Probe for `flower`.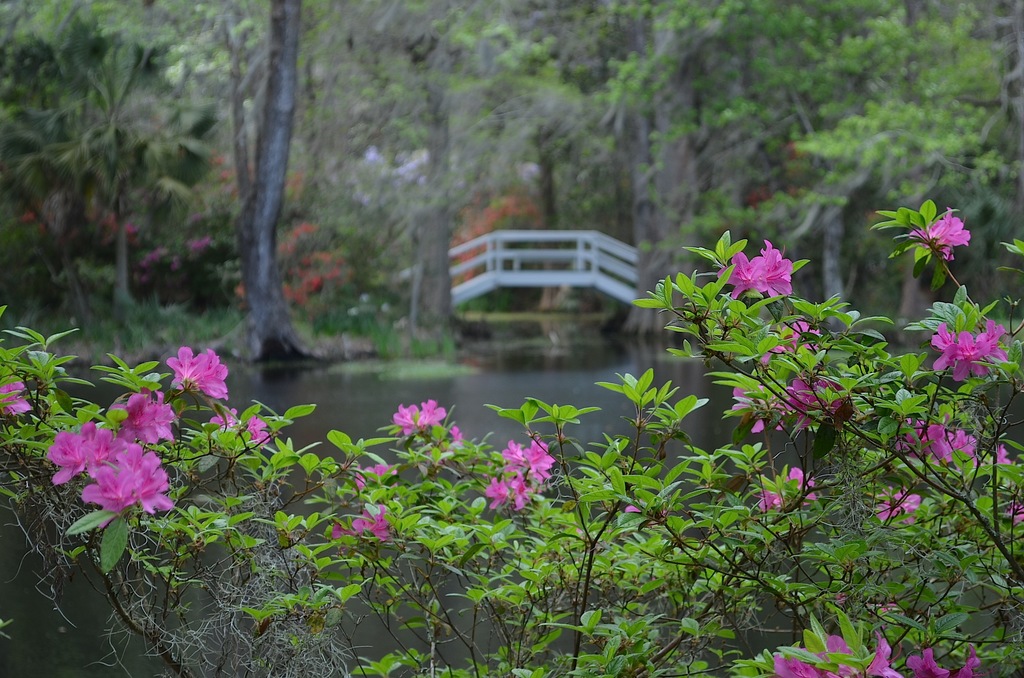
Probe result: BBox(993, 445, 1017, 472).
